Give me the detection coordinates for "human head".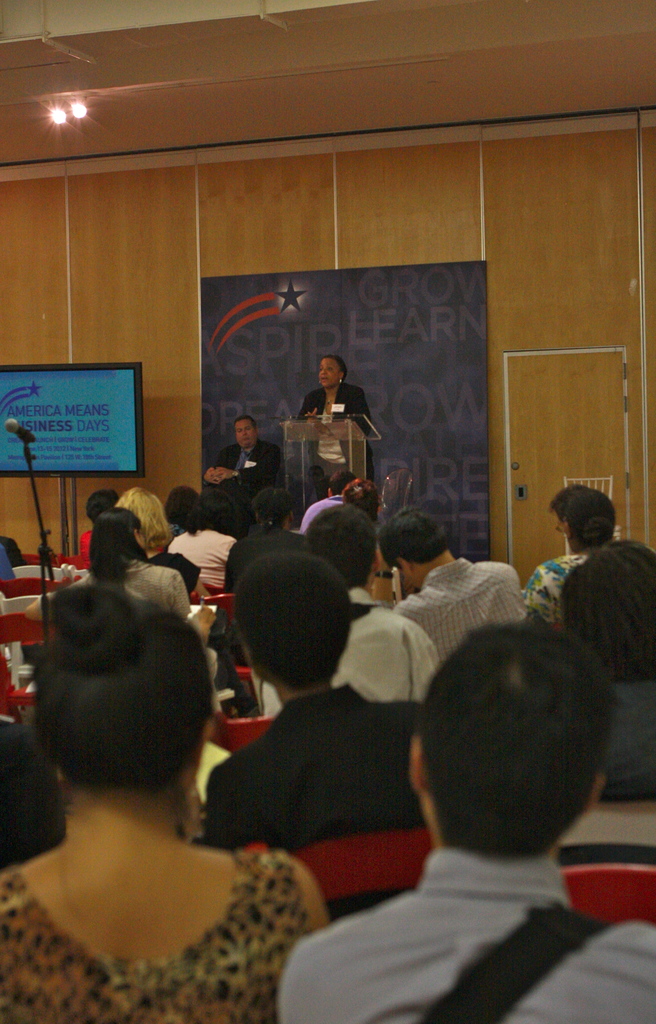
region(558, 540, 655, 685).
